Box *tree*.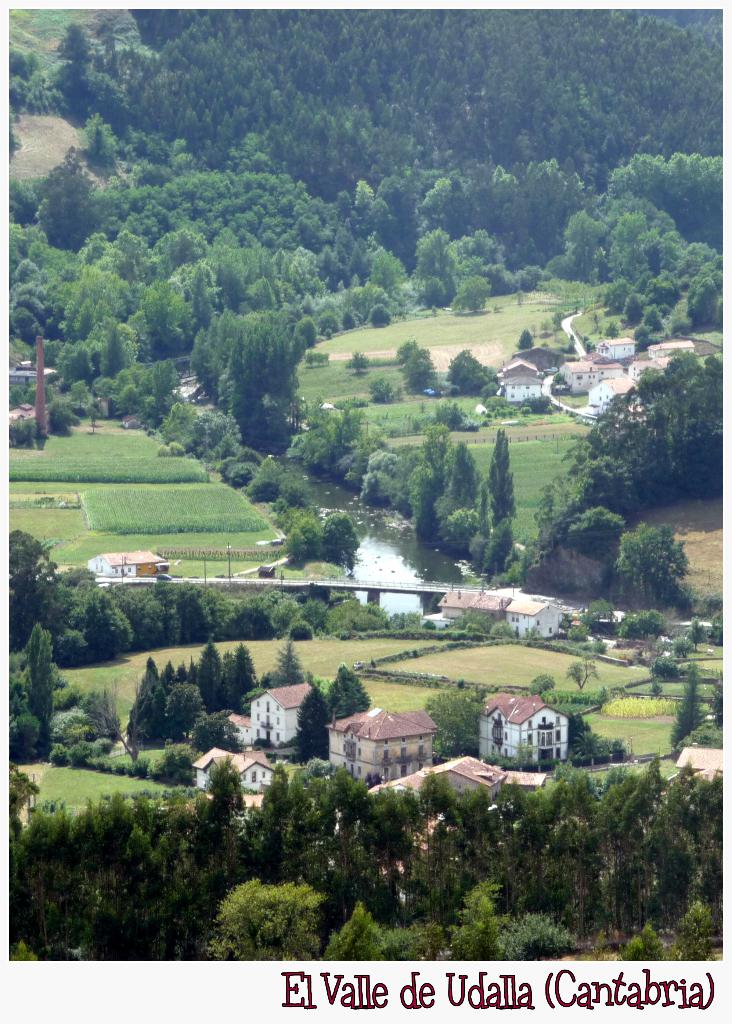
box=[671, 664, 706, 743].
